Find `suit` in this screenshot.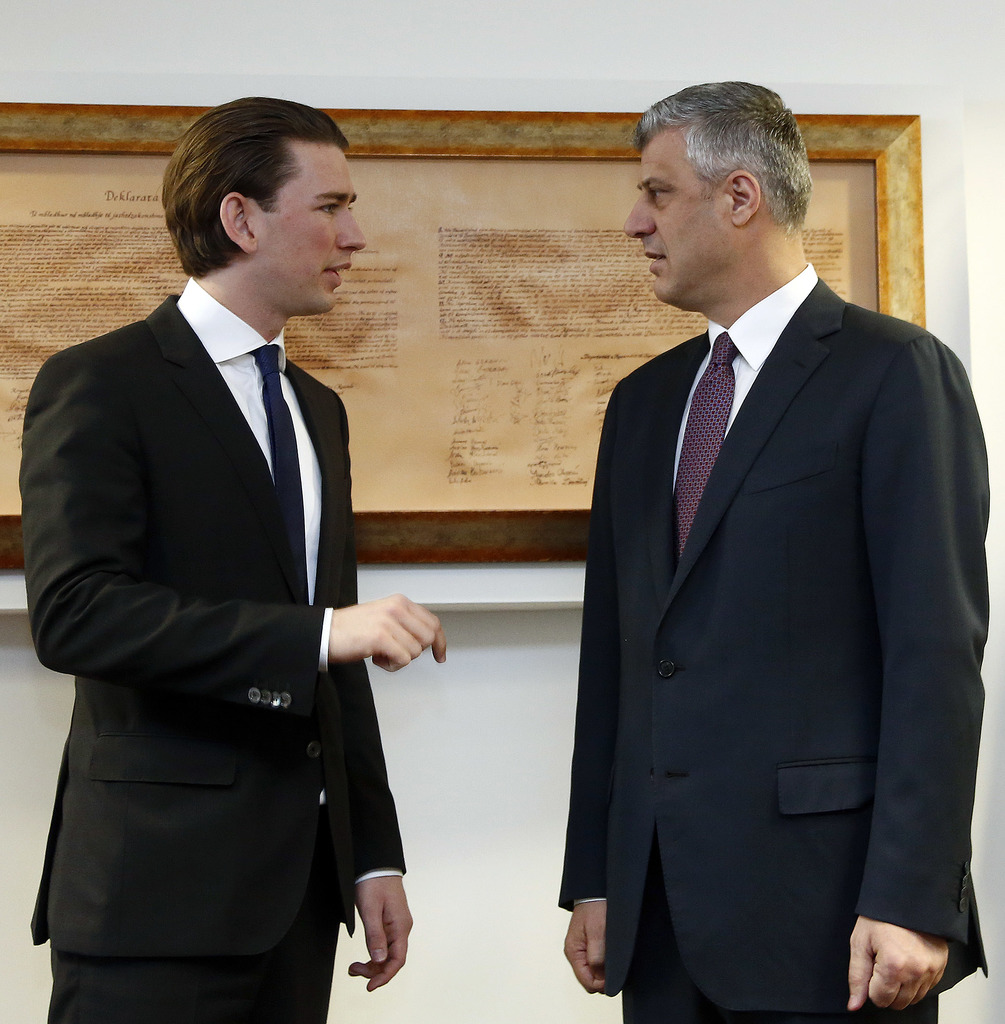
The bounding box for `suit` is (558, 260, 990, 1023).
